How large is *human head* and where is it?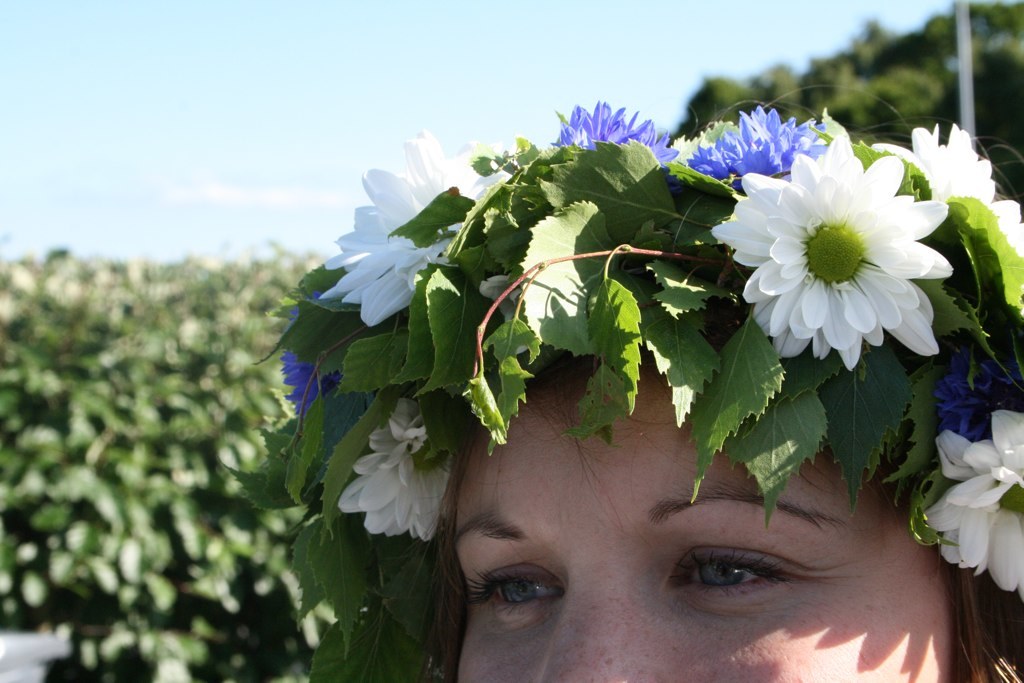
Bounding box: (417, 391, 890, 663).
